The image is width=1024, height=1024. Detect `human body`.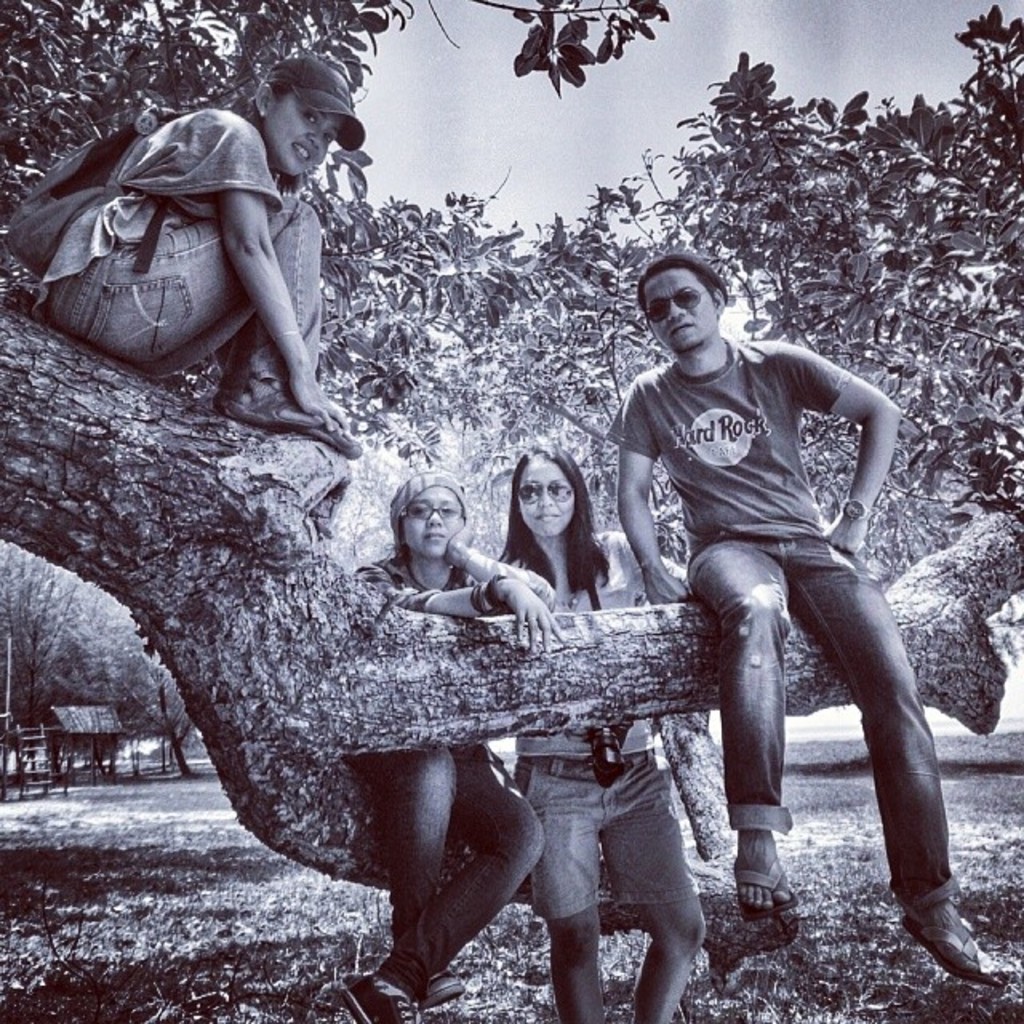
Detection: left=504, top=440, right=693, bottom=1022.
